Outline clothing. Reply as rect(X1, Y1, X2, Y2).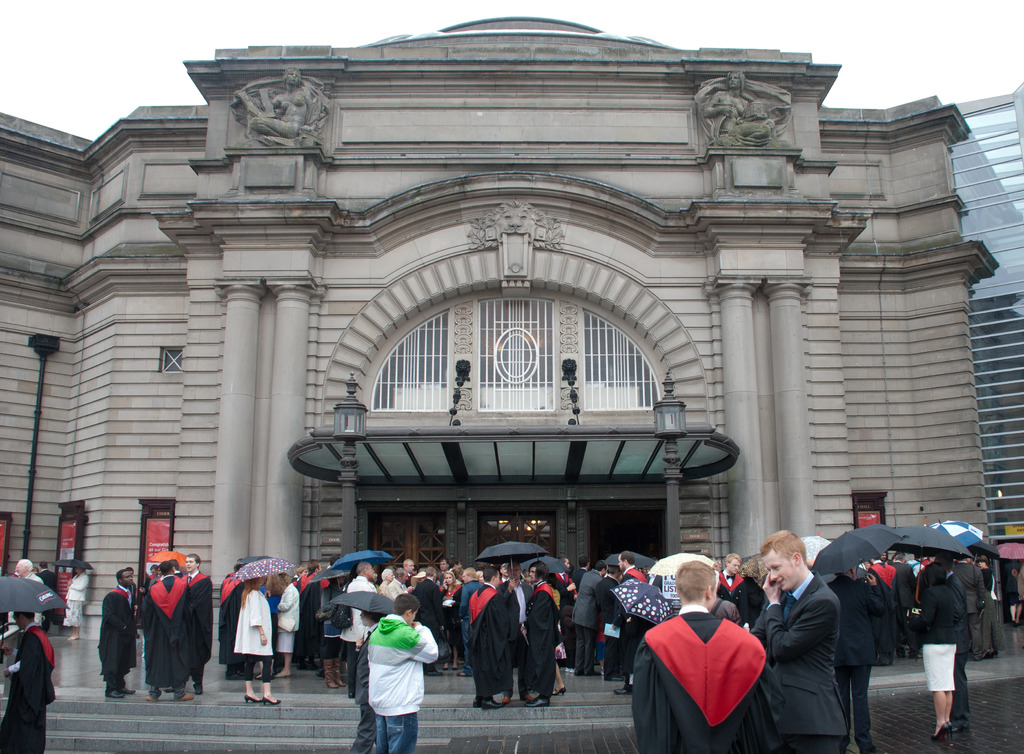
rect(715, 572, 754, 615).
